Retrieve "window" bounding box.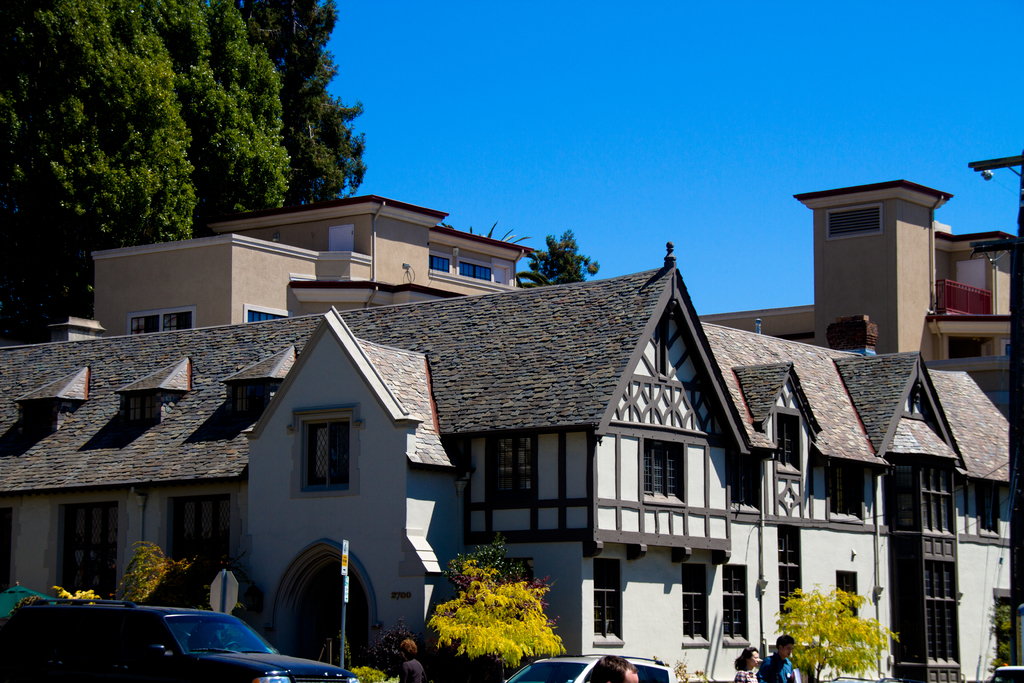
Bounding box: l=298, t=418, r=354, b=509.
